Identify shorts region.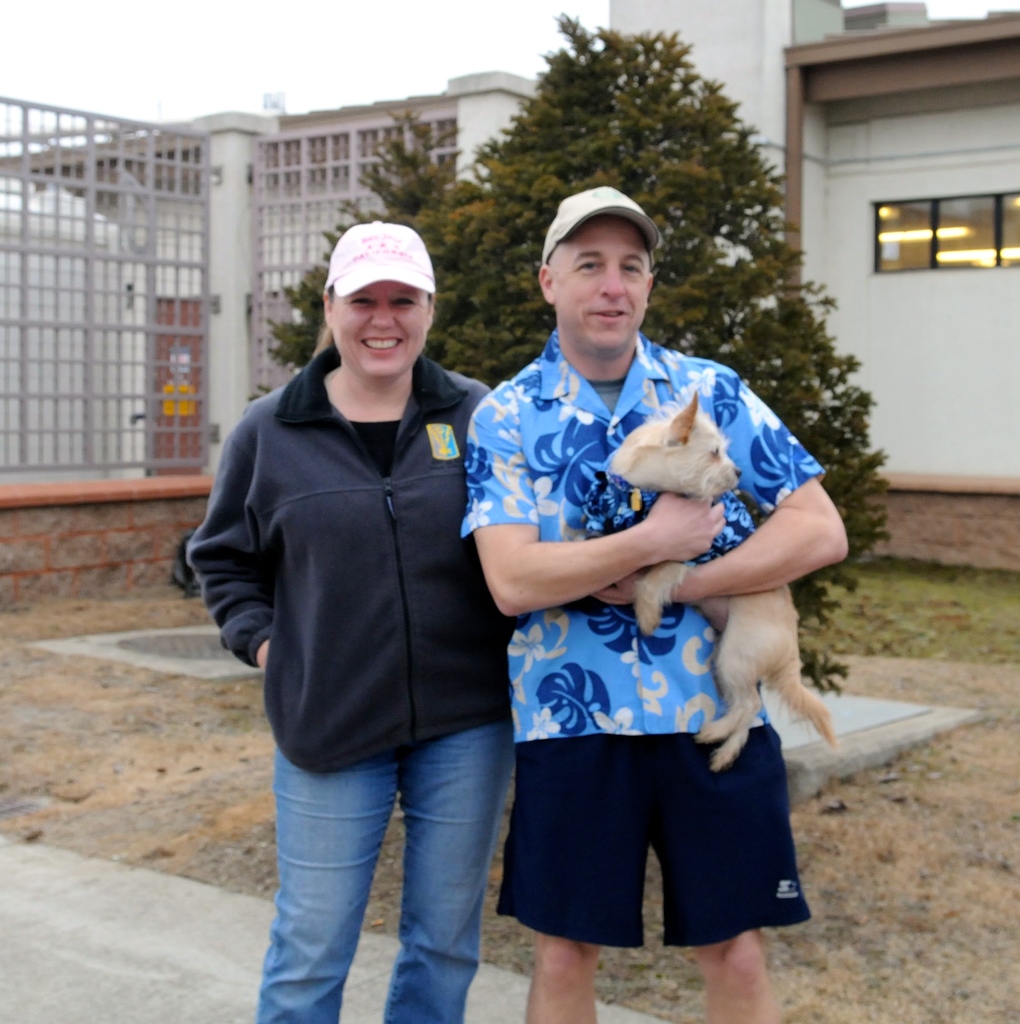
Region: rect(467, 668, 845, 950).
